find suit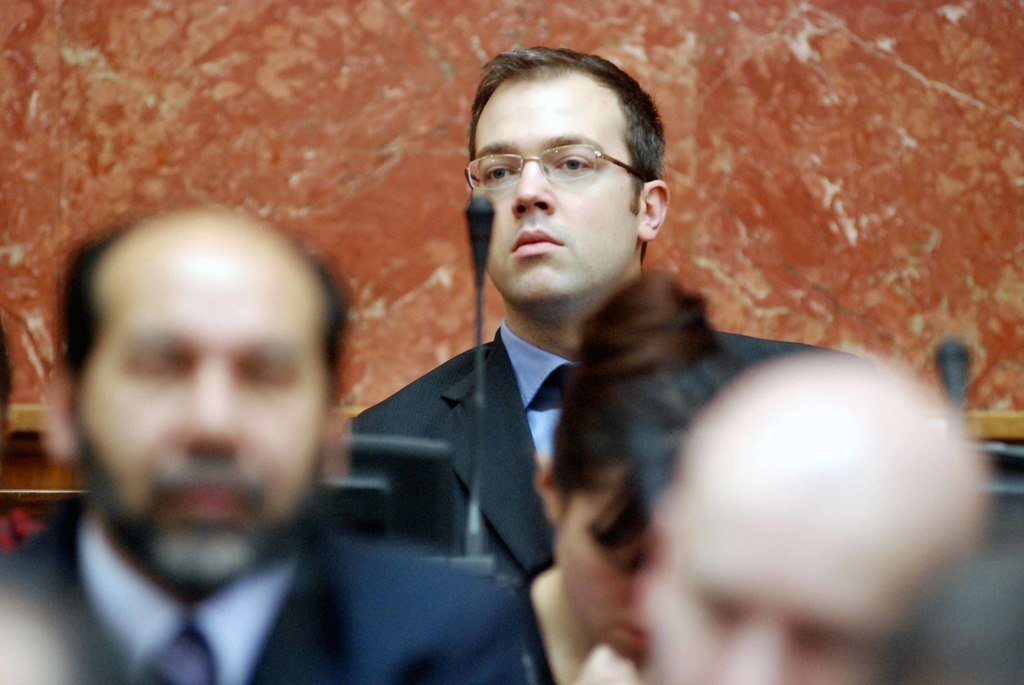
339:224:784:636
